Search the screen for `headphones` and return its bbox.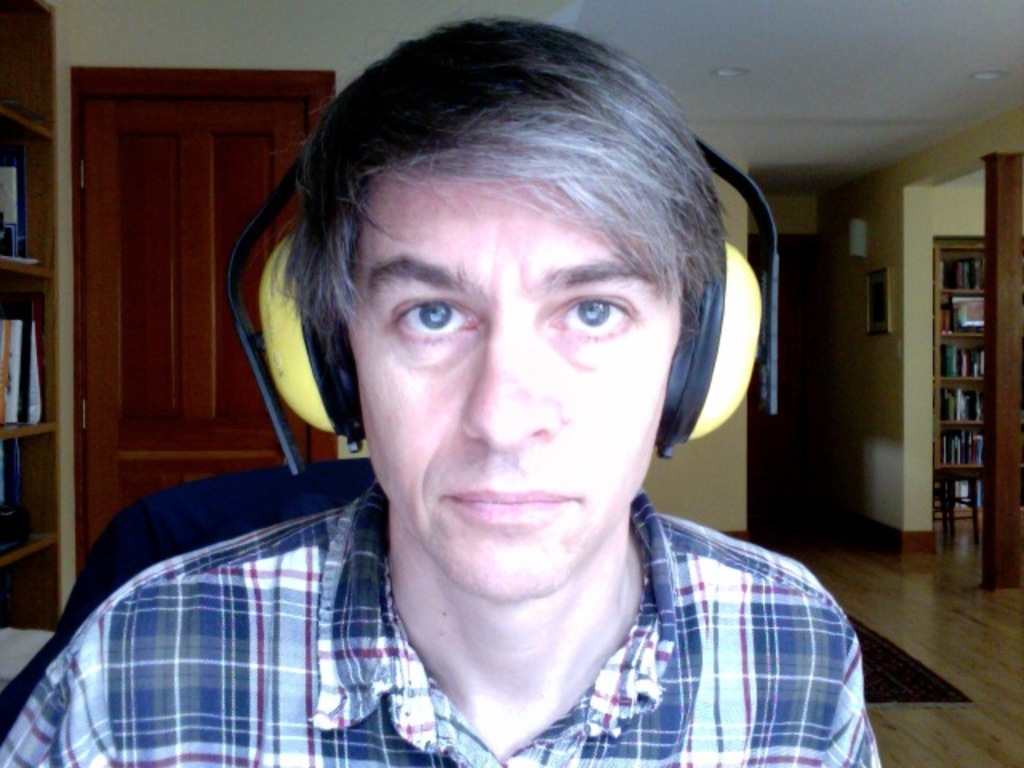
Found: BBox(224, 131, 781, 459).
